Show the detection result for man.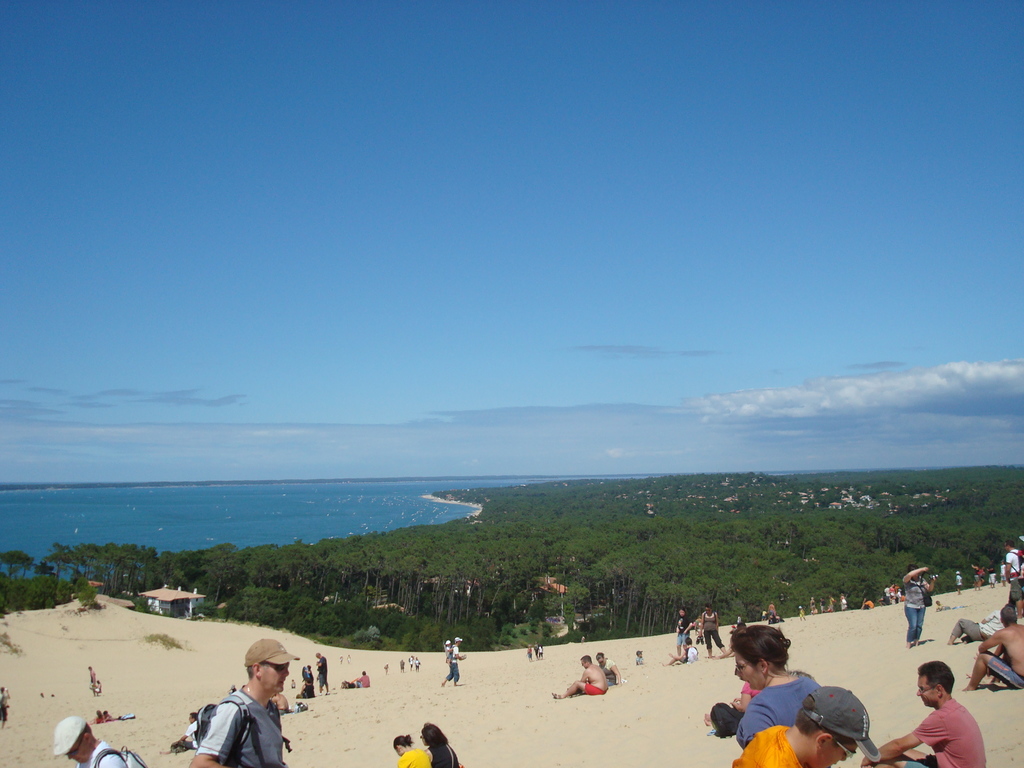
BBox(40, 710, 159, 767).
